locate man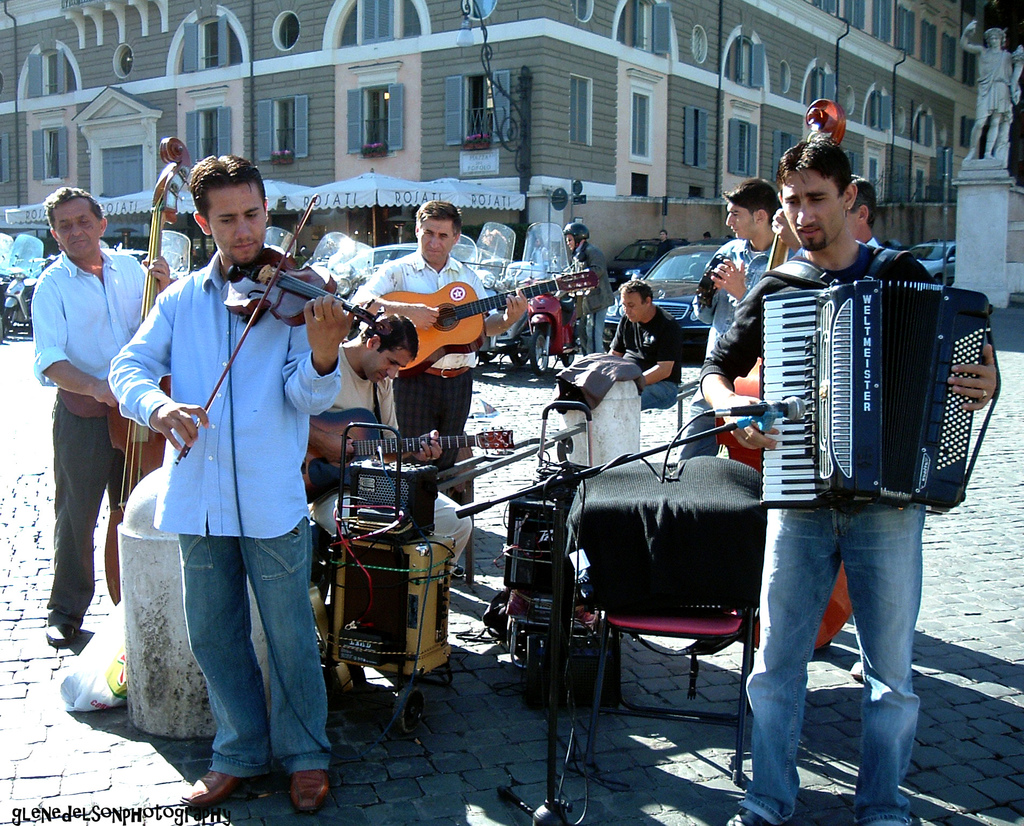
select_region(563, 223, 614, 356)
